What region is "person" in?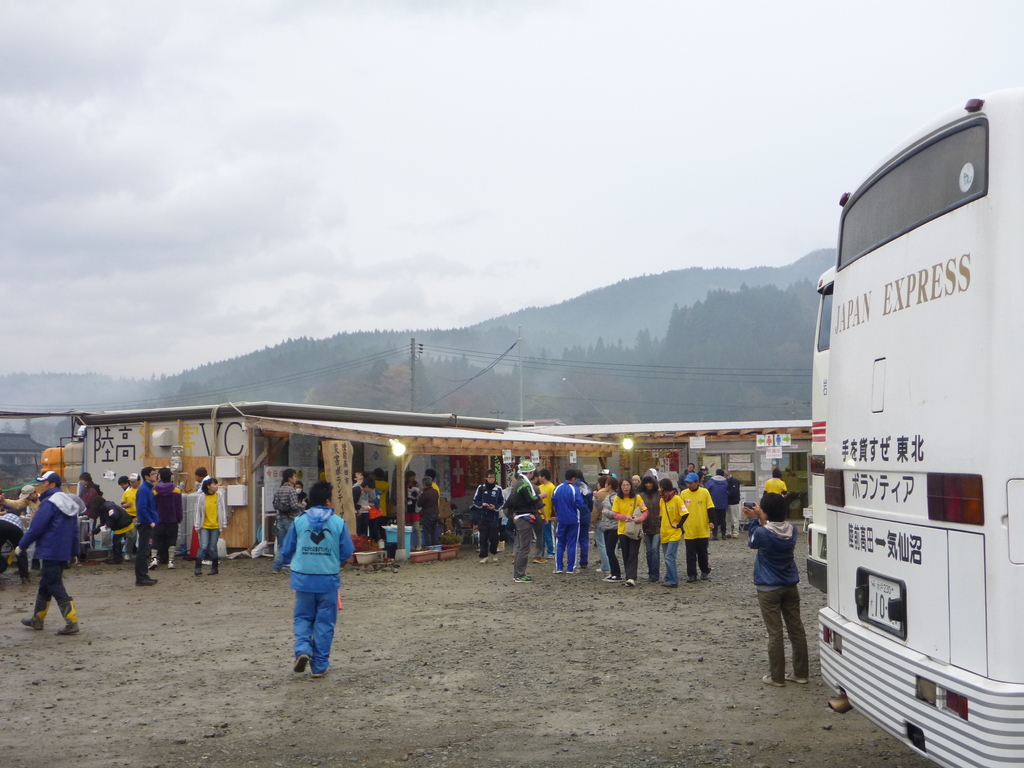
193, 477, 227, 577.
